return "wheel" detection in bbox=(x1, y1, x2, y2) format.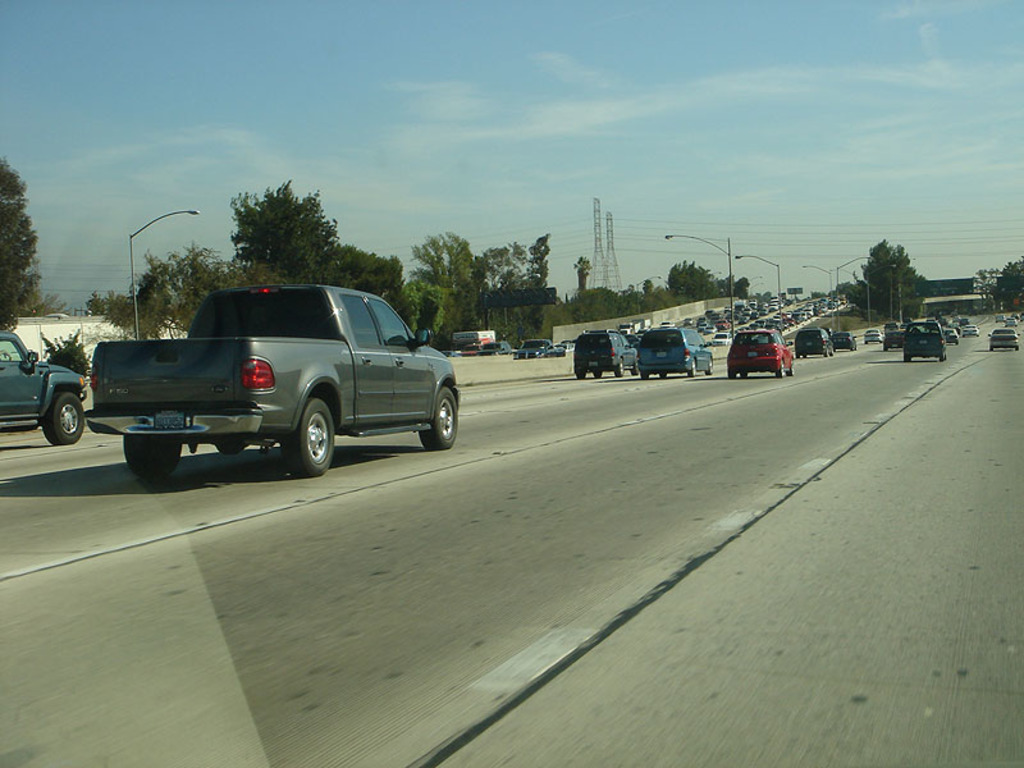
bbox=(576, 370, 585, 379).
